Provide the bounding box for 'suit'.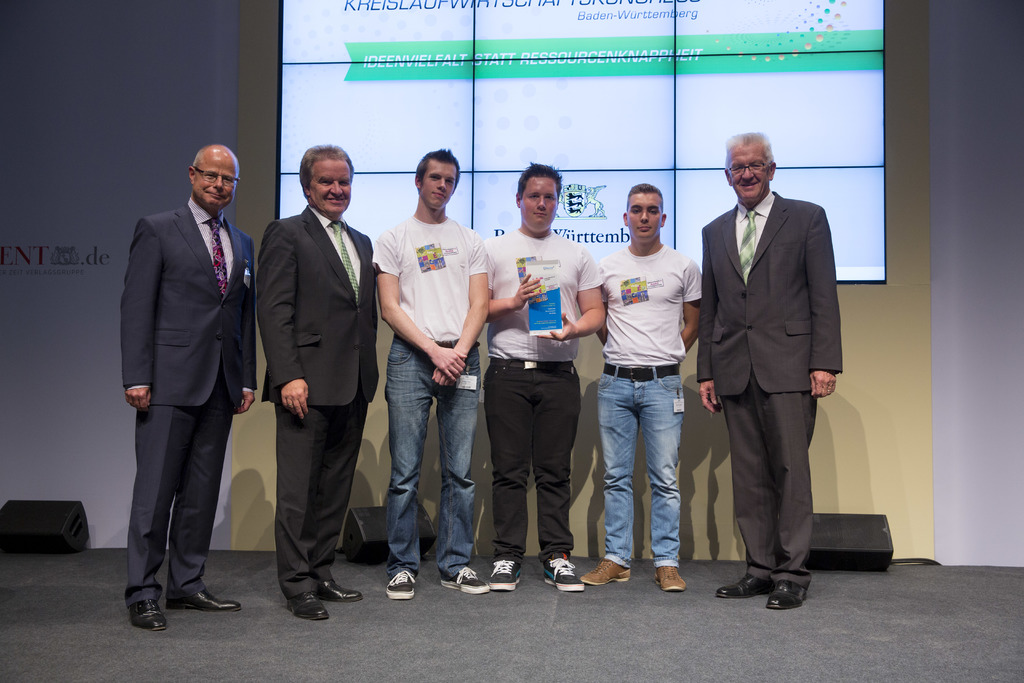
select_region(698, 186, 845, 593).
